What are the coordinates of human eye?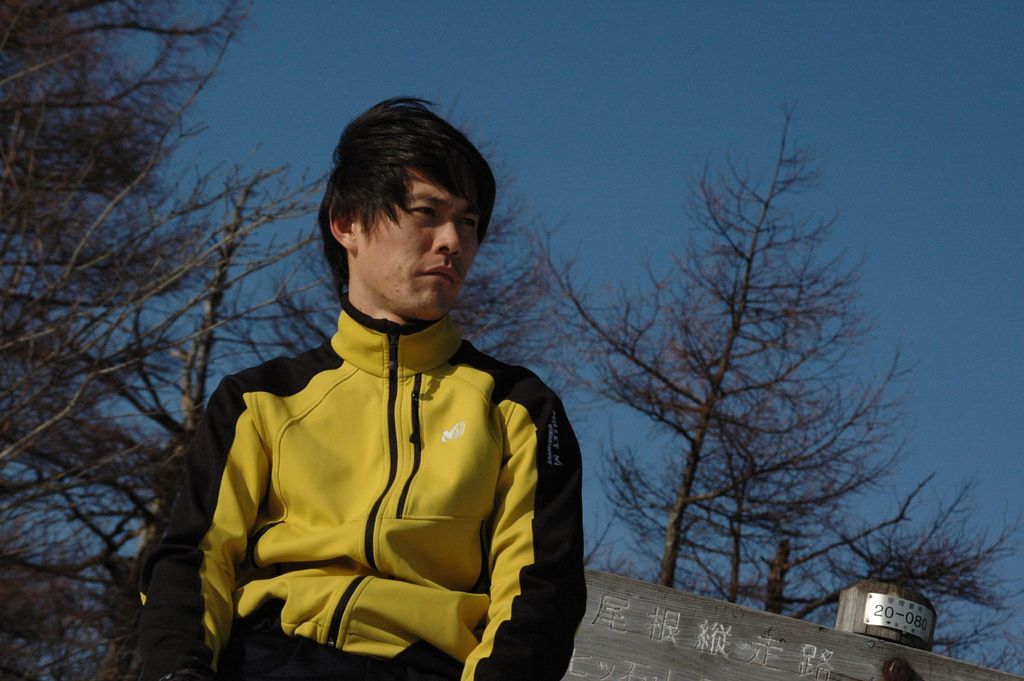
x1=456, y1=212, x2=479, y2=234.
